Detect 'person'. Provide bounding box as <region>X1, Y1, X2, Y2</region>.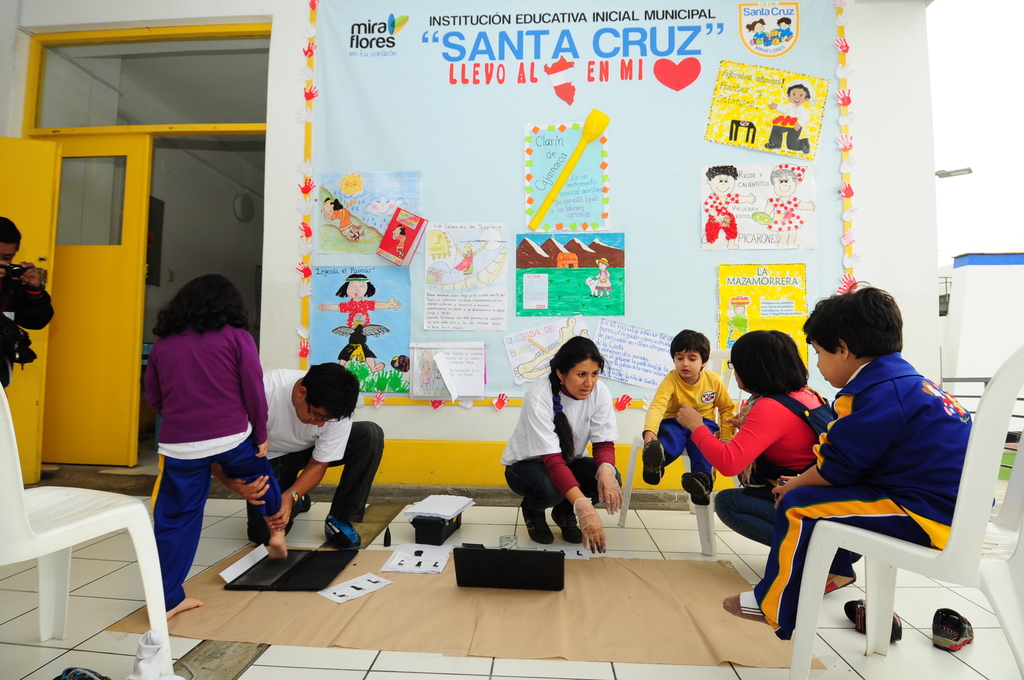
<region>700, 161, 762, 248</region>.
